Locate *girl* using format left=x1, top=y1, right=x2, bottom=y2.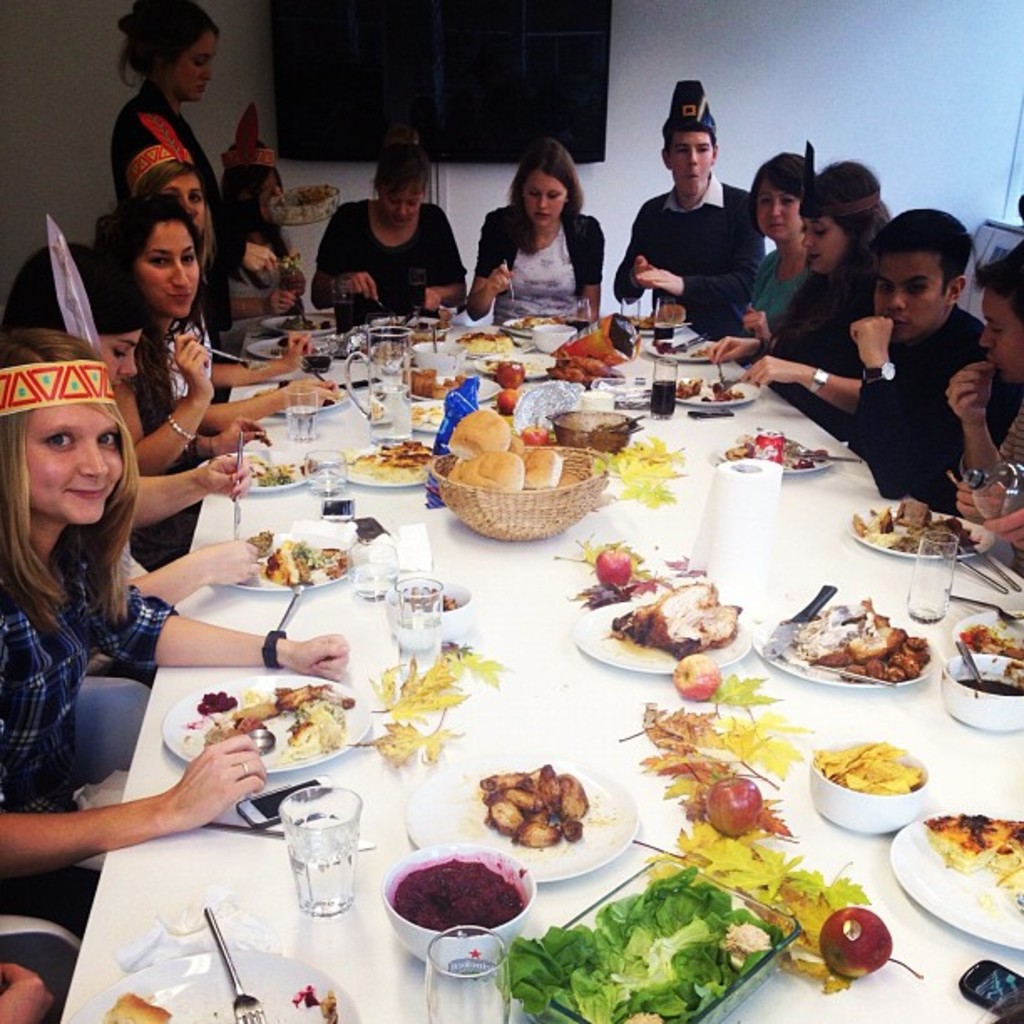
left=92, top=182, right=273, bottom=479.
